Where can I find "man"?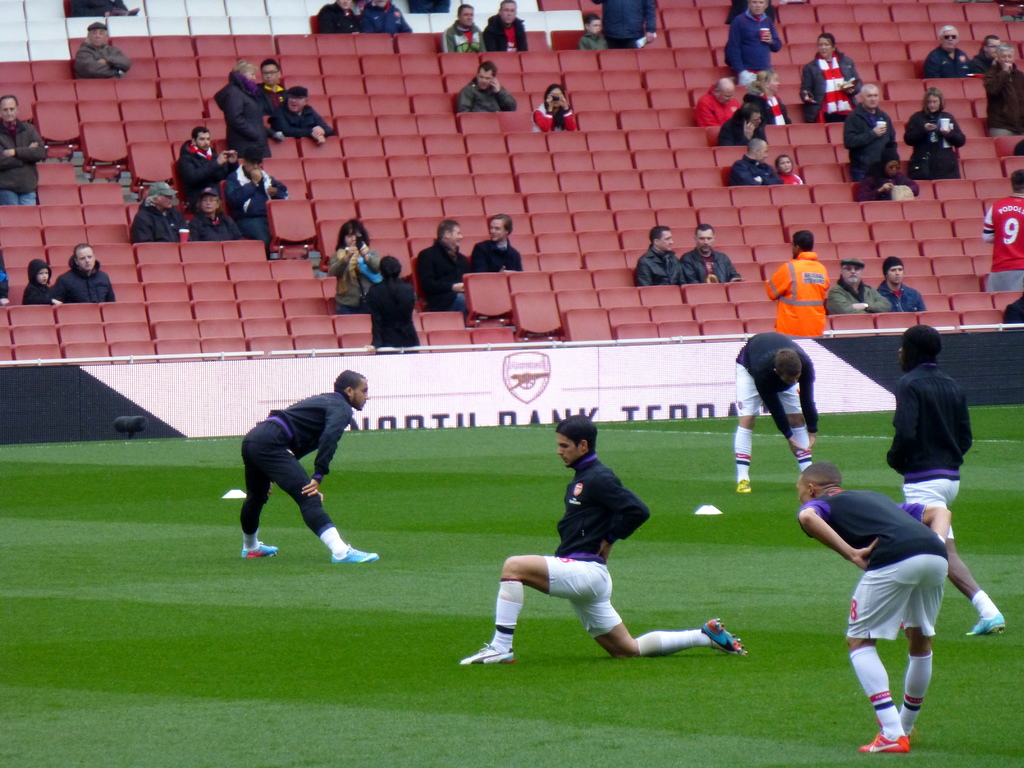
You can find it at select_region(812, 253, 885, 311).
